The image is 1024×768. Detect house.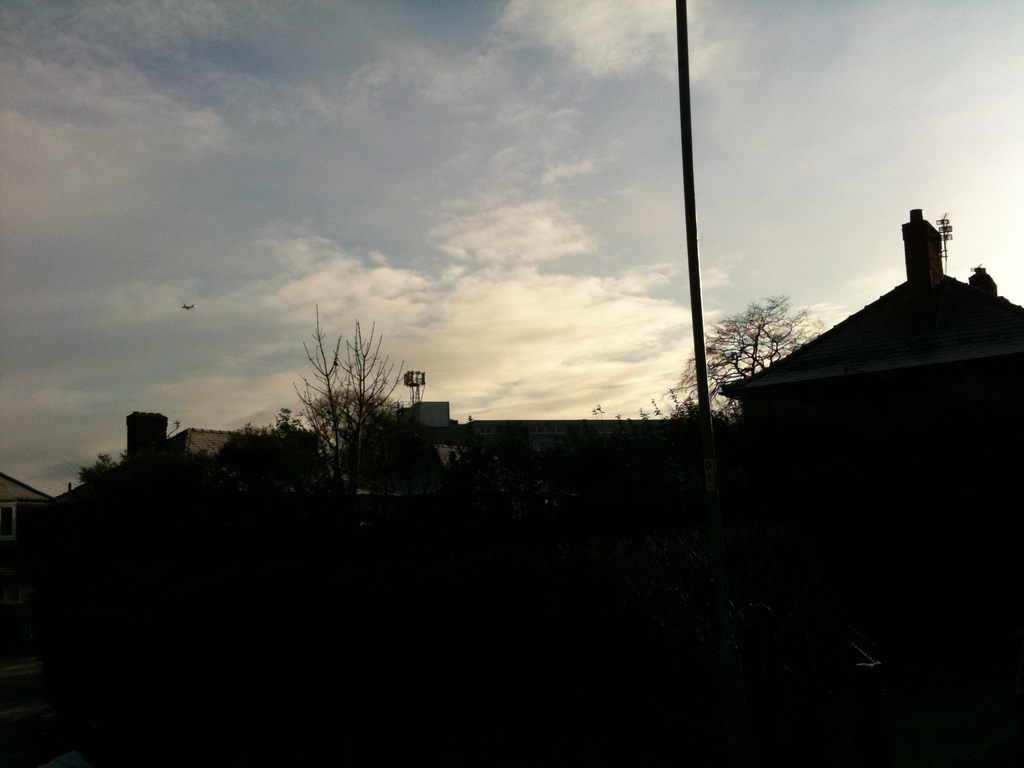
Detection: box=[712, 183, 1023, 633].
